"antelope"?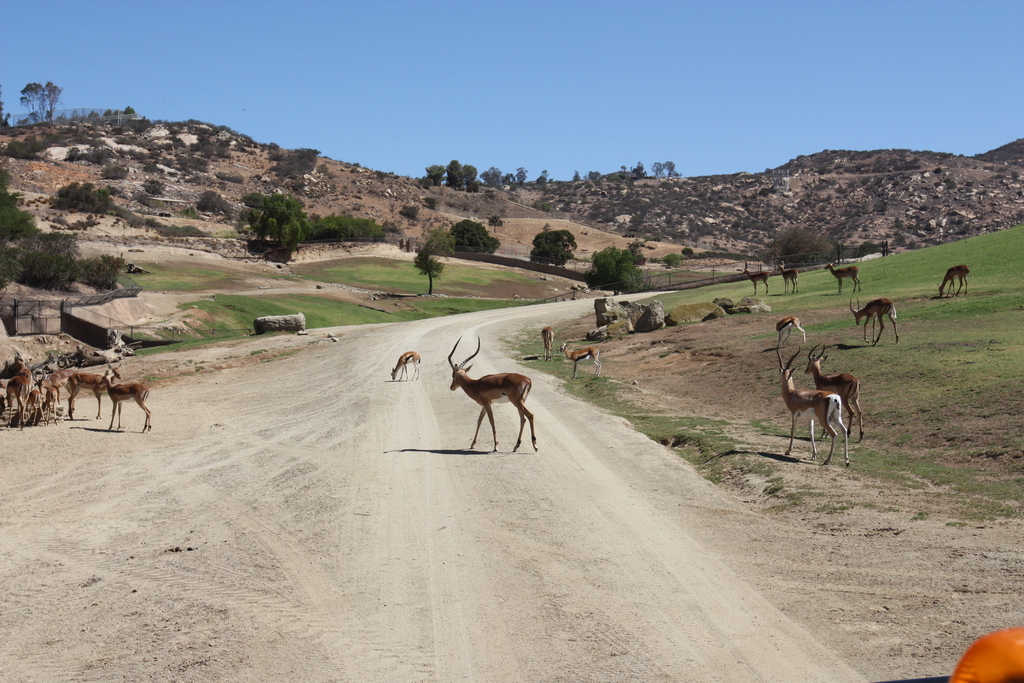
[803,342,865,443]
